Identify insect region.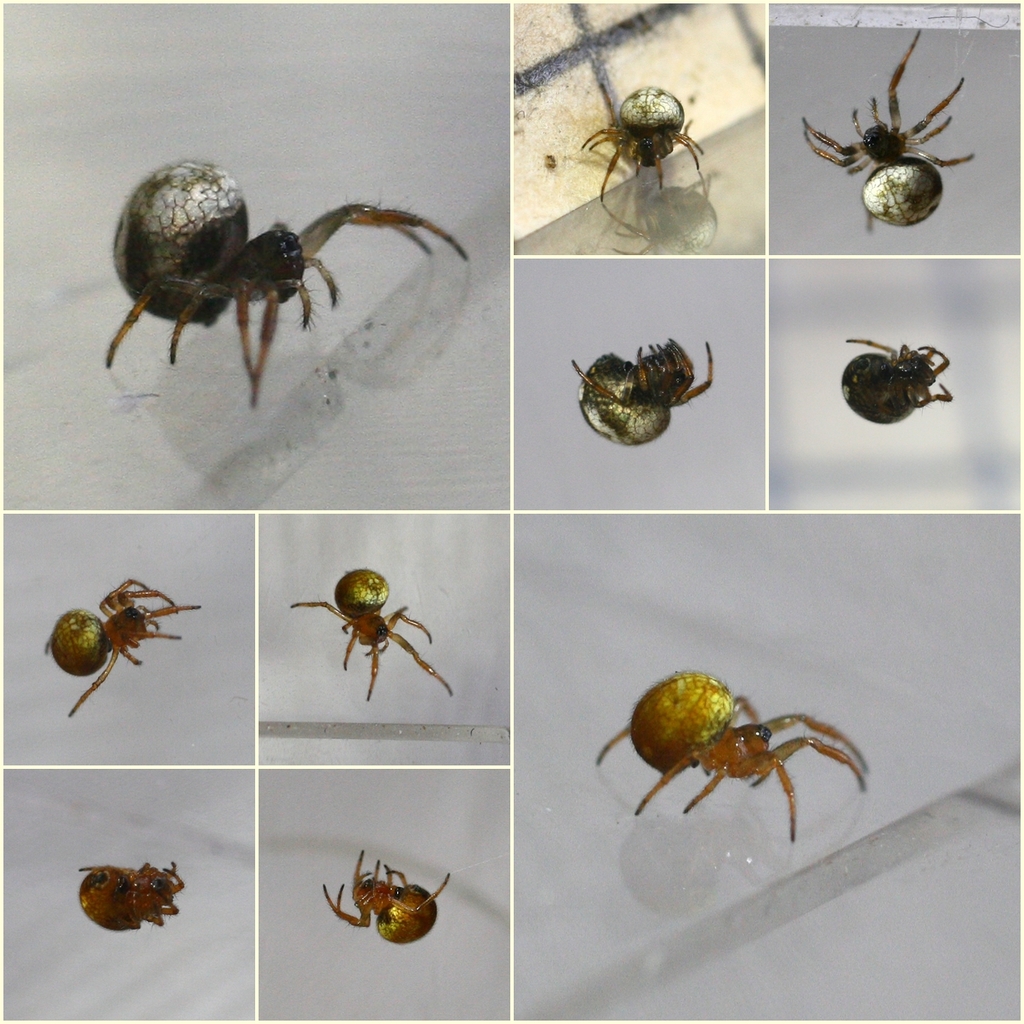
Region: left=100, top=159, right=467, bottom=411.
